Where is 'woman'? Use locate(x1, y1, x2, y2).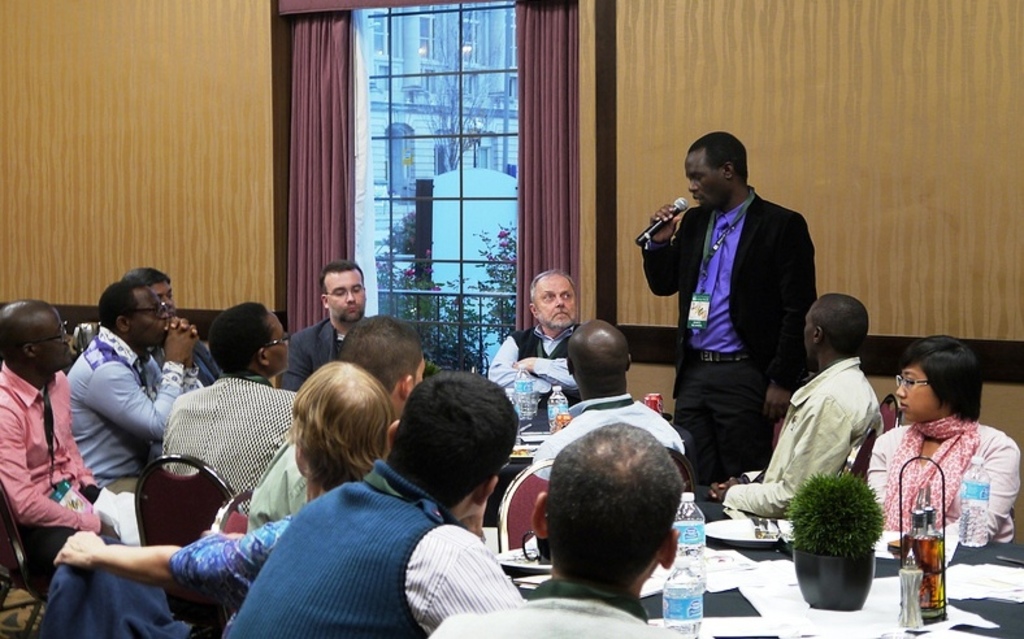
locate(869, 334, 1021, 545).
